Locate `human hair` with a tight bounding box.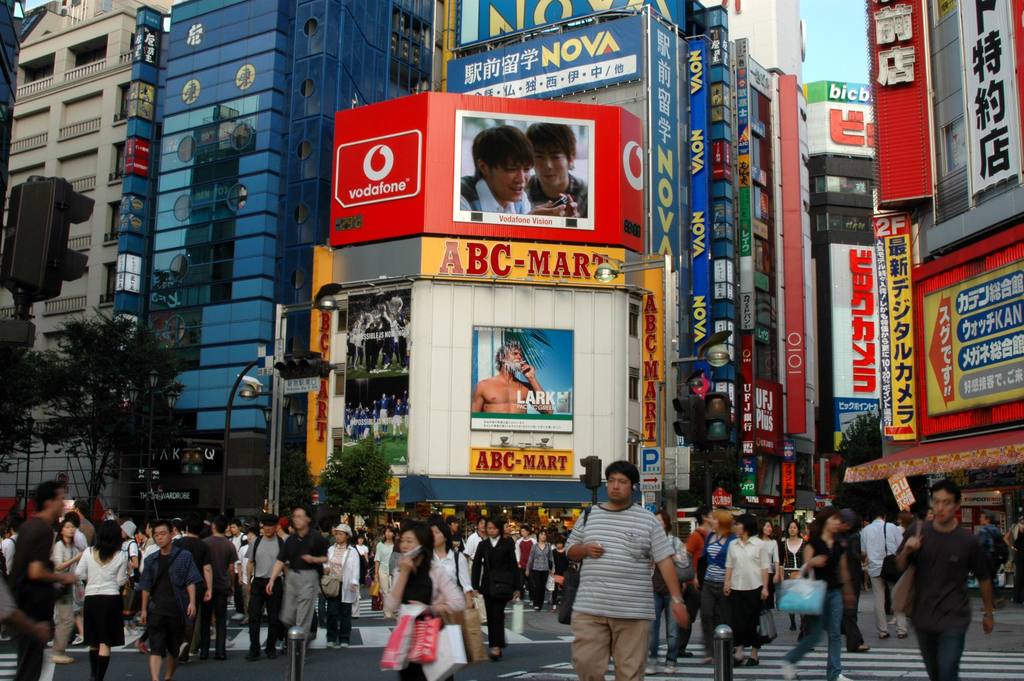
<bbox>520, 523, 532, 537</bbox>.
